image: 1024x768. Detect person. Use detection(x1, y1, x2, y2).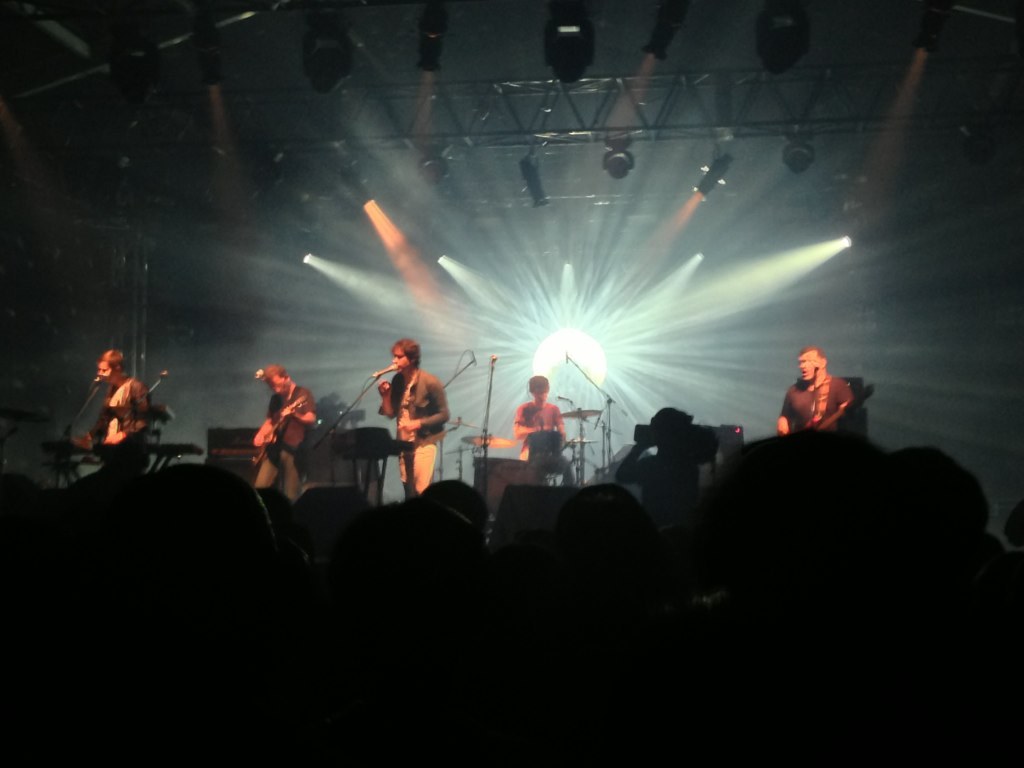
detection(364, 332, 441, 496).
